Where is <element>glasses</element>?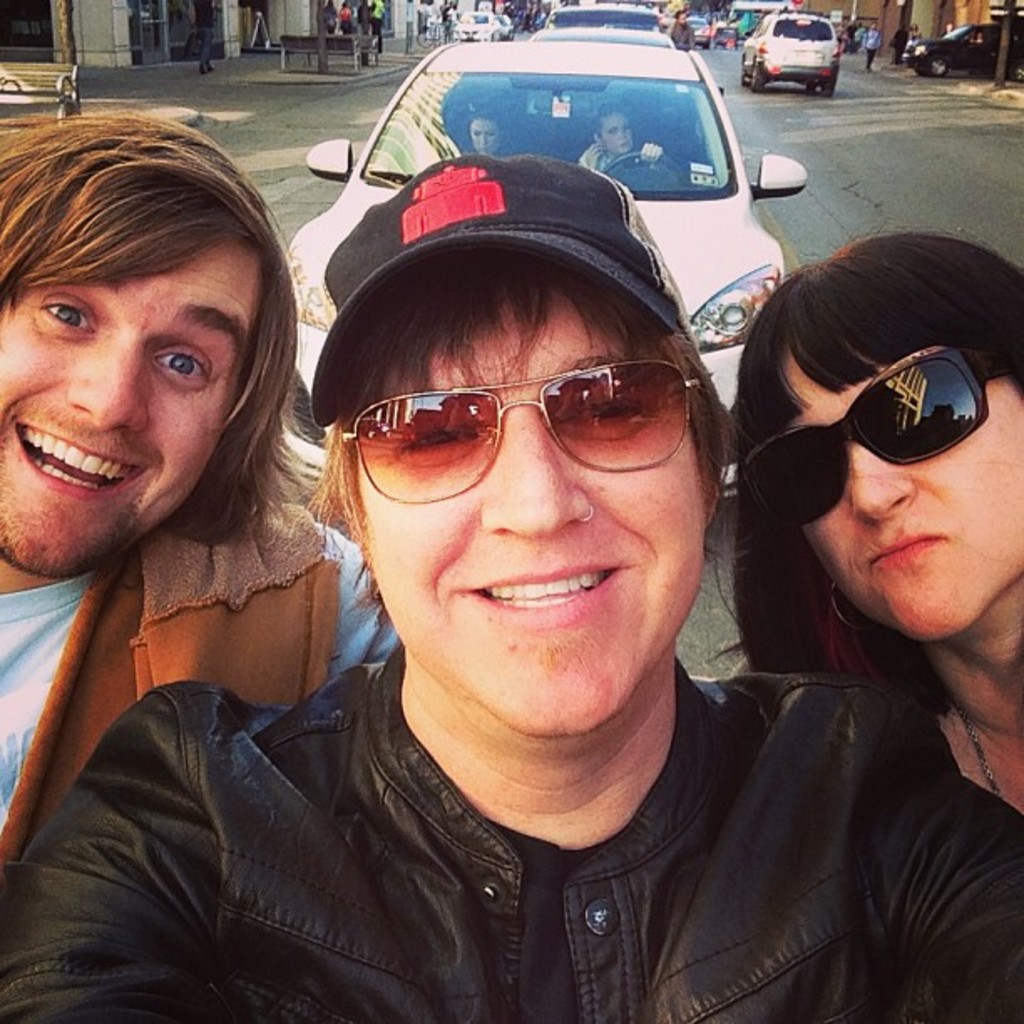
bbox=[736, 345, 1011, 527].
